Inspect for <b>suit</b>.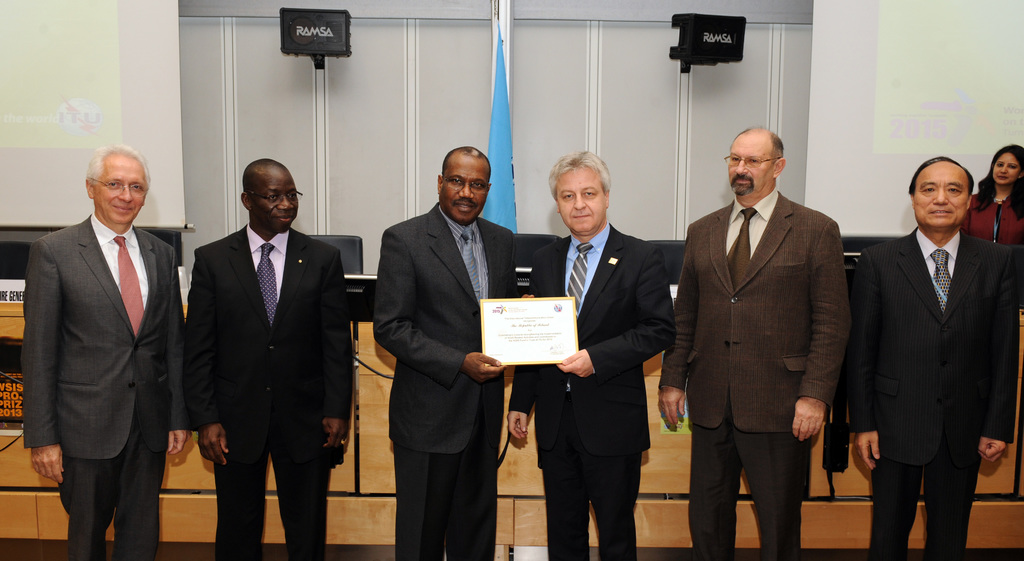
Inspection: [844, 225, 1021, 560].
